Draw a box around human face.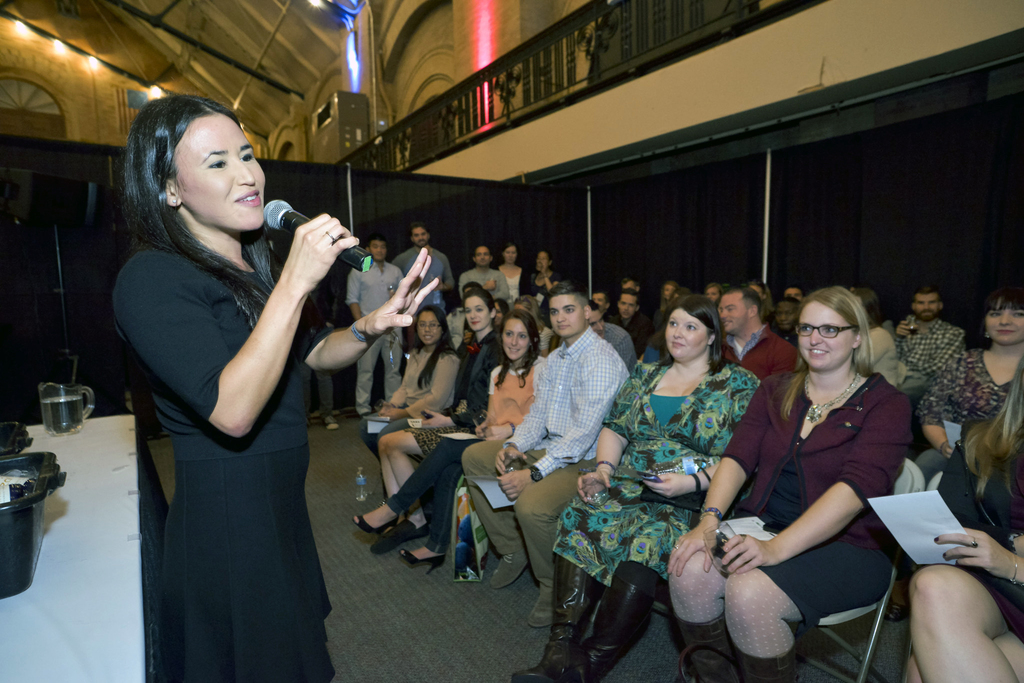
Rect(985, 304, 1023, 338).
